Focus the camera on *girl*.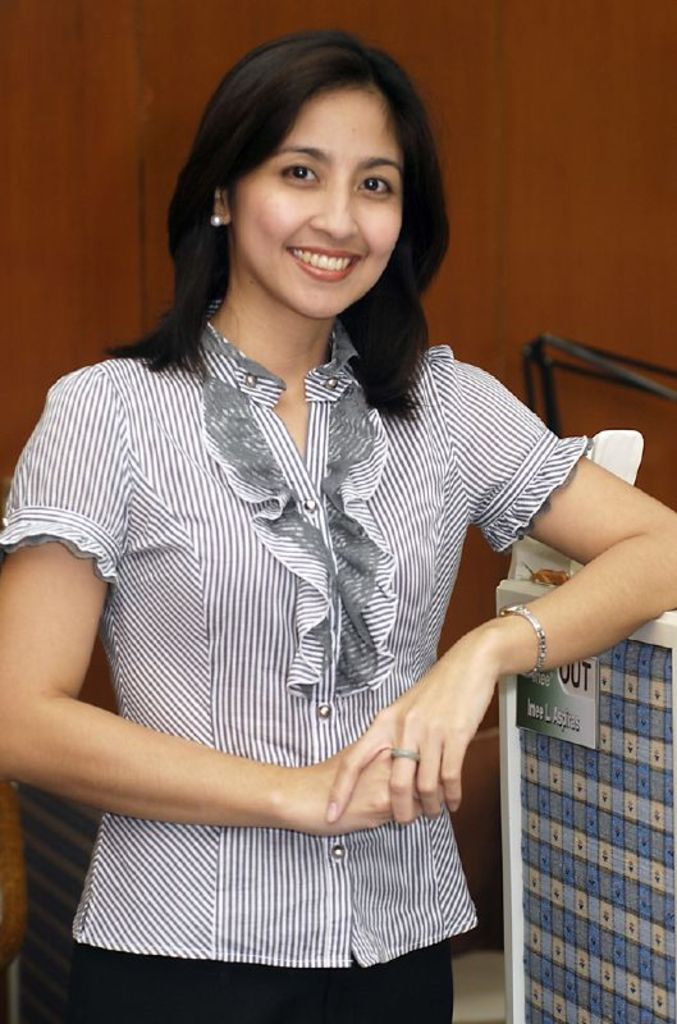
Focus region: box(0, 29, 676, 1023).
